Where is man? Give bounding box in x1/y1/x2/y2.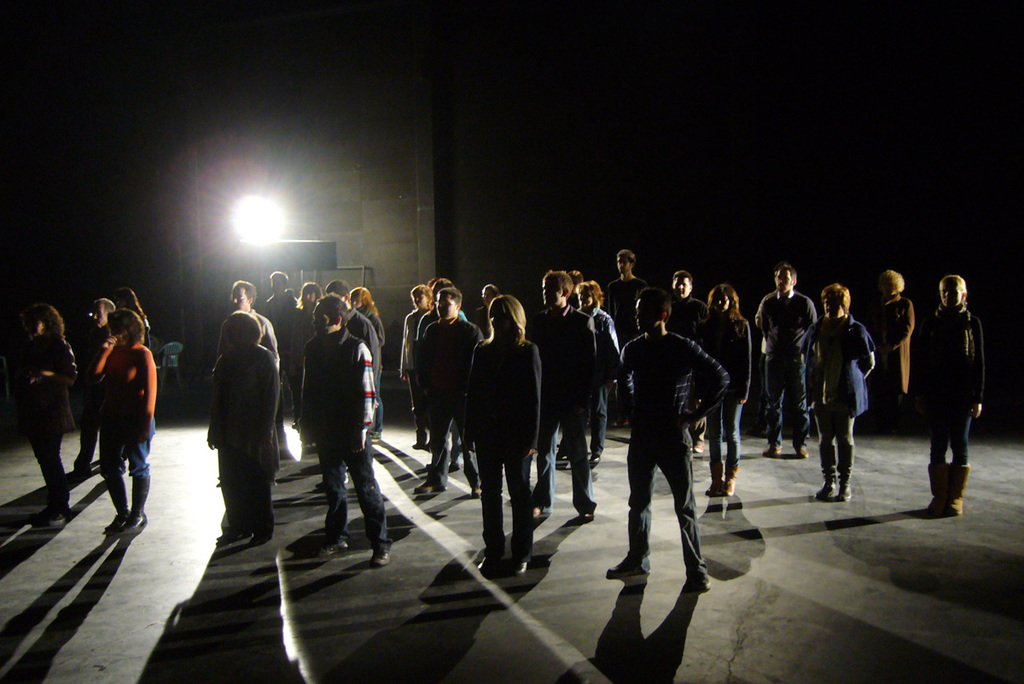
259/270/294/316.
